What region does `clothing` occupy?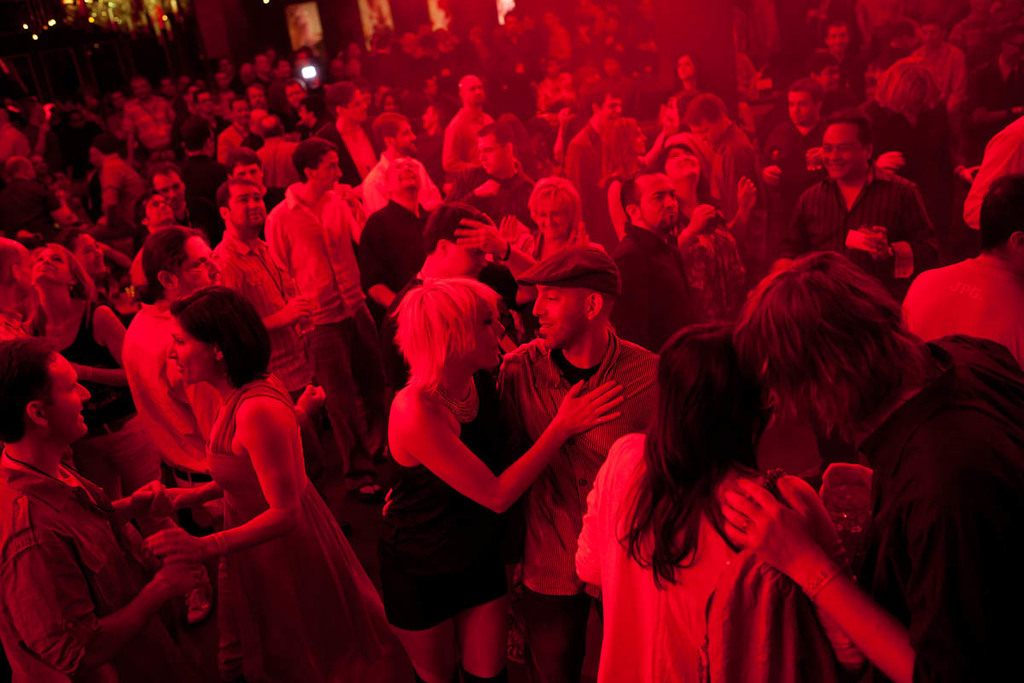
locate(207, 226, 333, 505).
